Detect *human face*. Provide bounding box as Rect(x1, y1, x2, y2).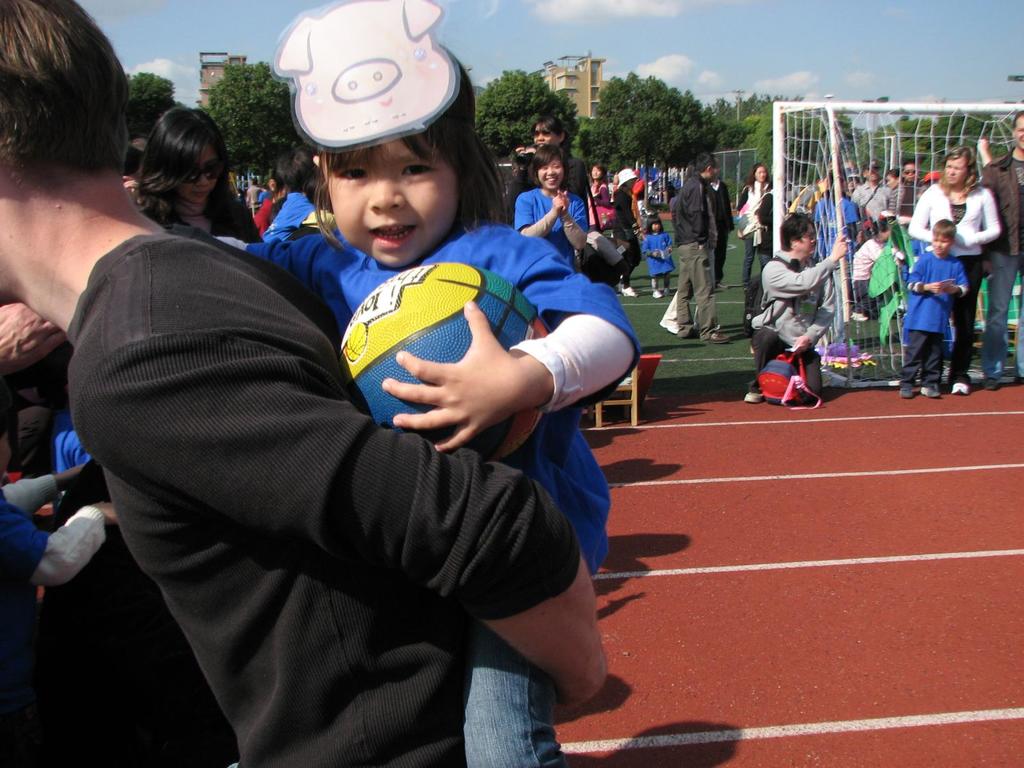
Rect(941, 156, 966, 186).
